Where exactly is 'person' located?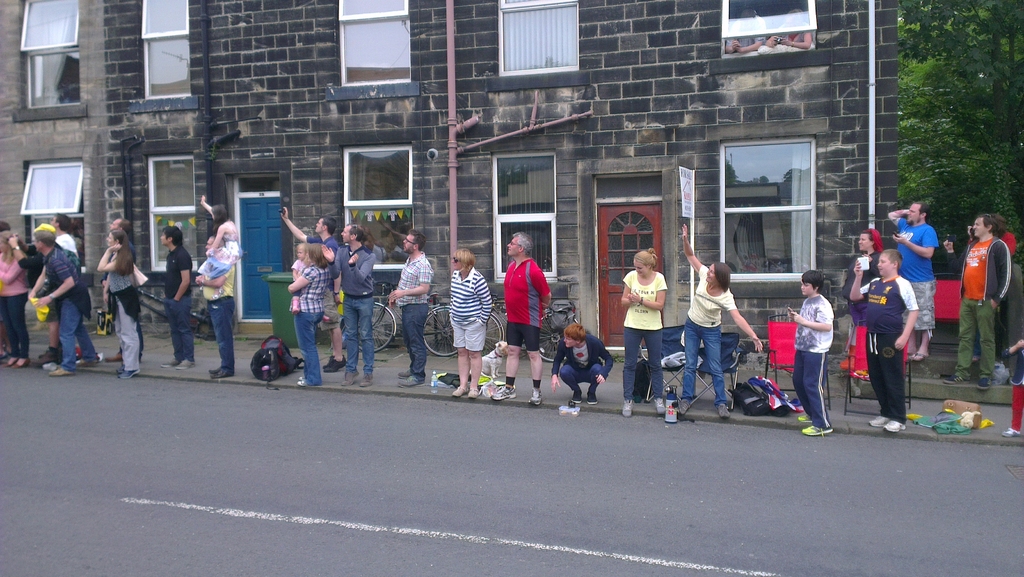
Its bounding box is pyautogui.locateOnScreen(194, 233, 236, 381).
